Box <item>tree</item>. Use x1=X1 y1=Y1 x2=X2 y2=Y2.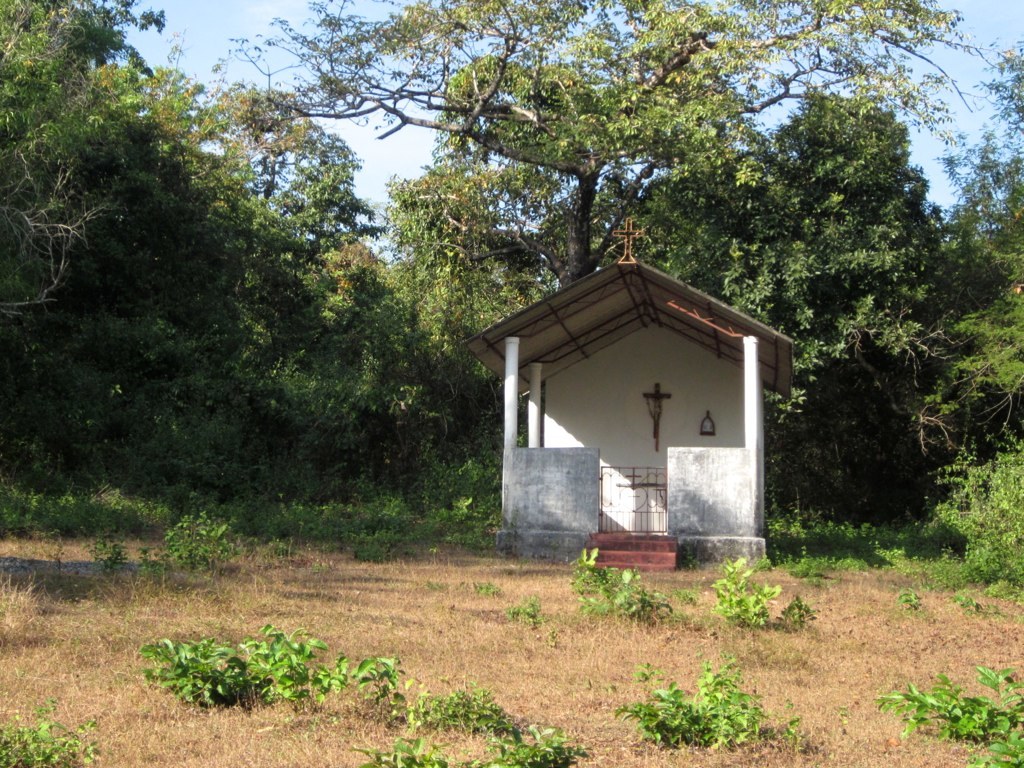
x1=0 y1=3 x2=134 y2=452.
